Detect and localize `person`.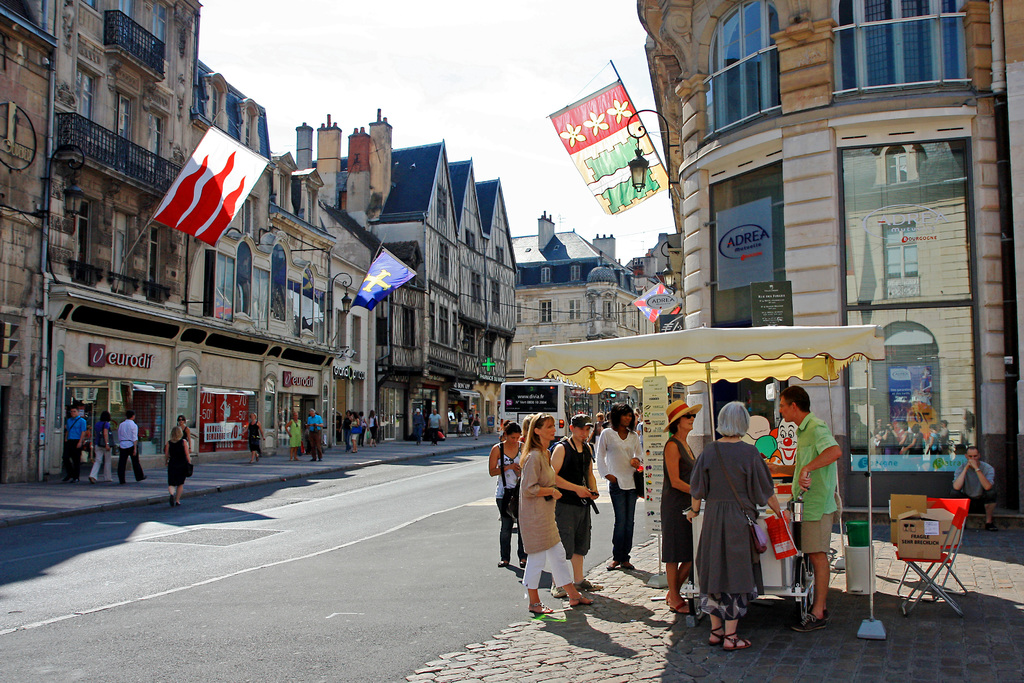
Localized at [953,441,999,532].
